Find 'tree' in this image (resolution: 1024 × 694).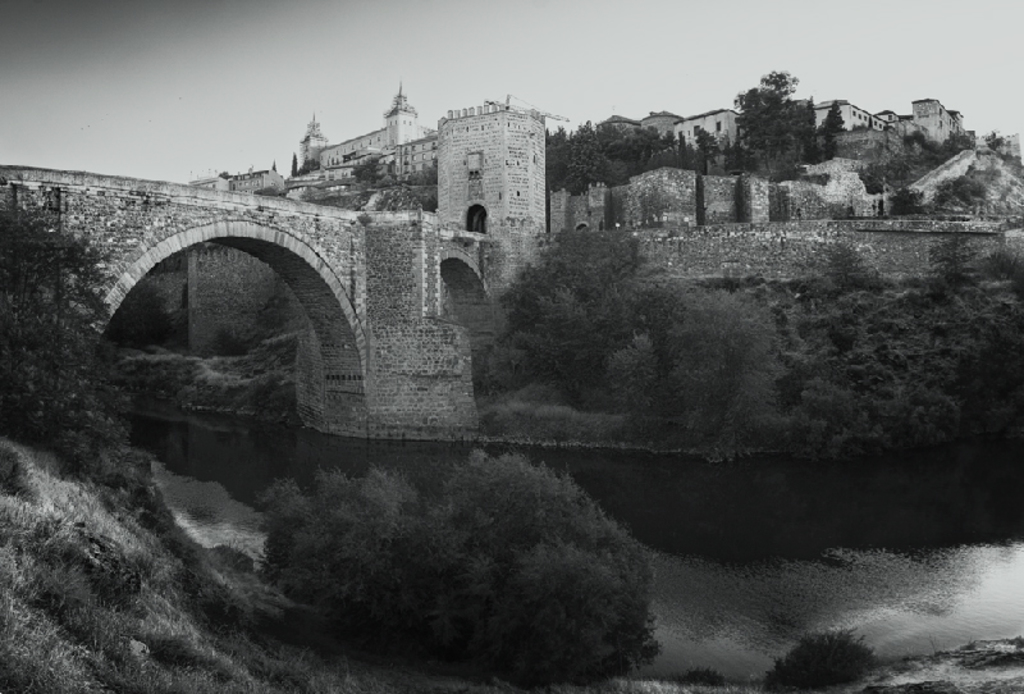
735 49 828 192.
